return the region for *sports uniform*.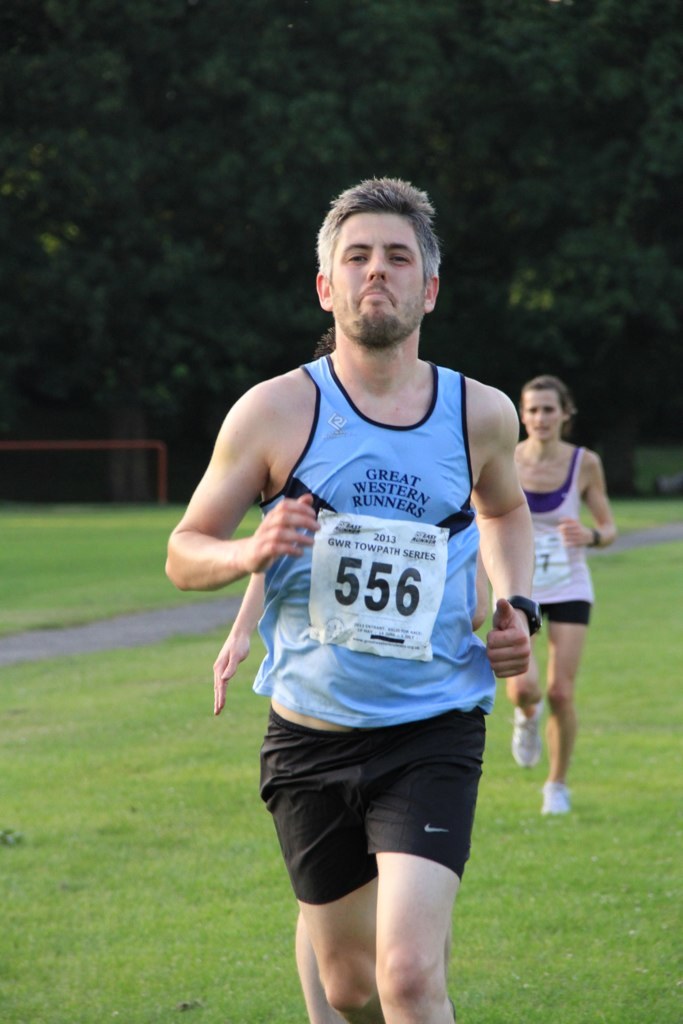
252 359 511 926.
